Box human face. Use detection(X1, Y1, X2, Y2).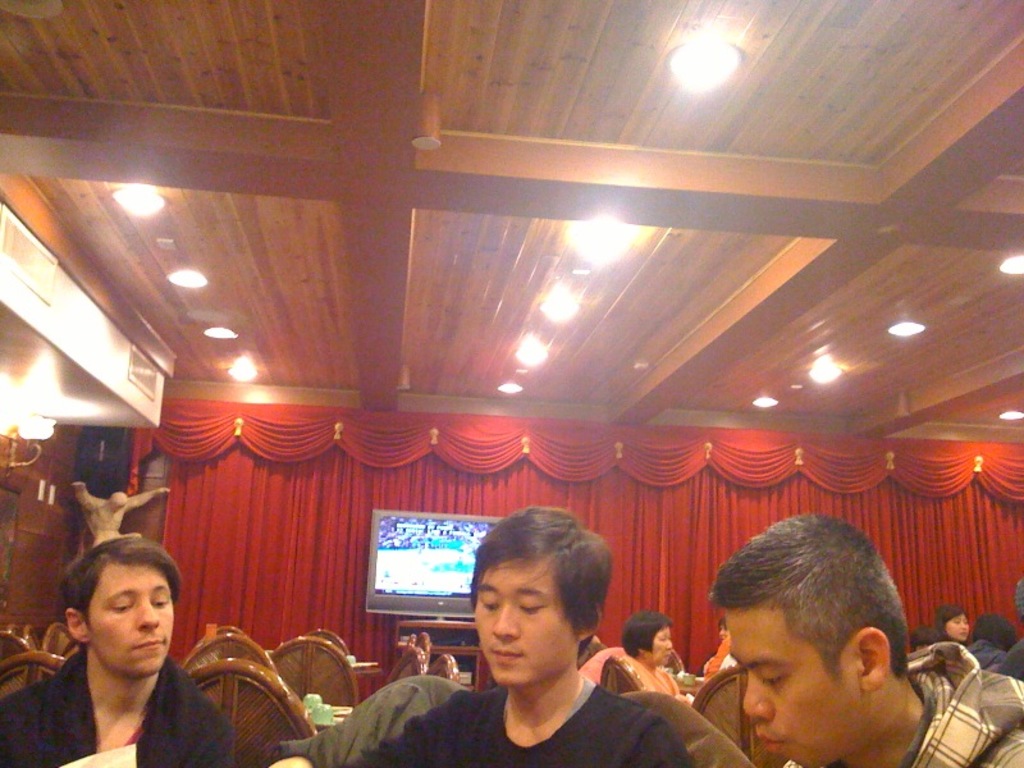
detection(721, 611, 859, 767).
